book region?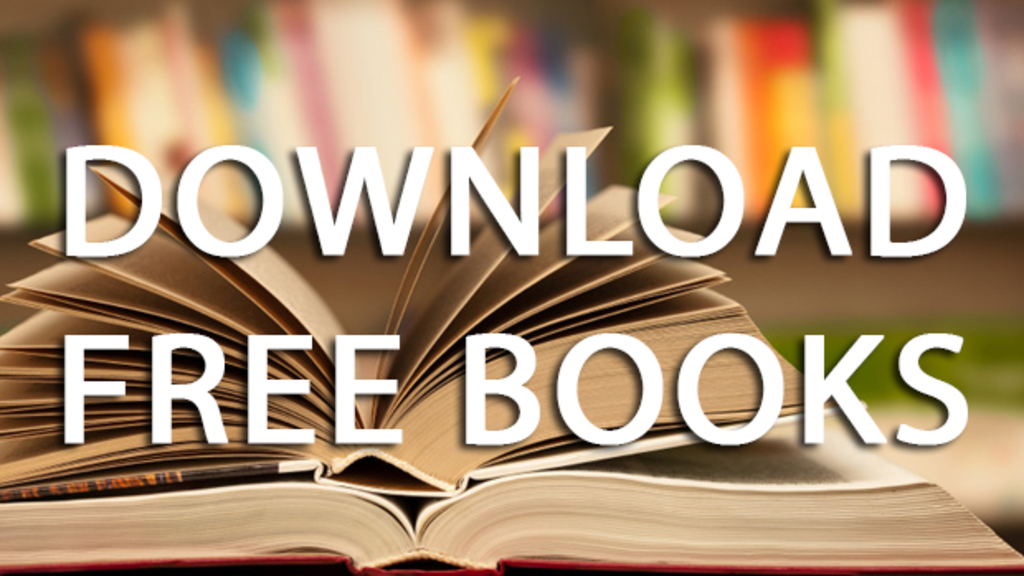
0/68/1022/574
